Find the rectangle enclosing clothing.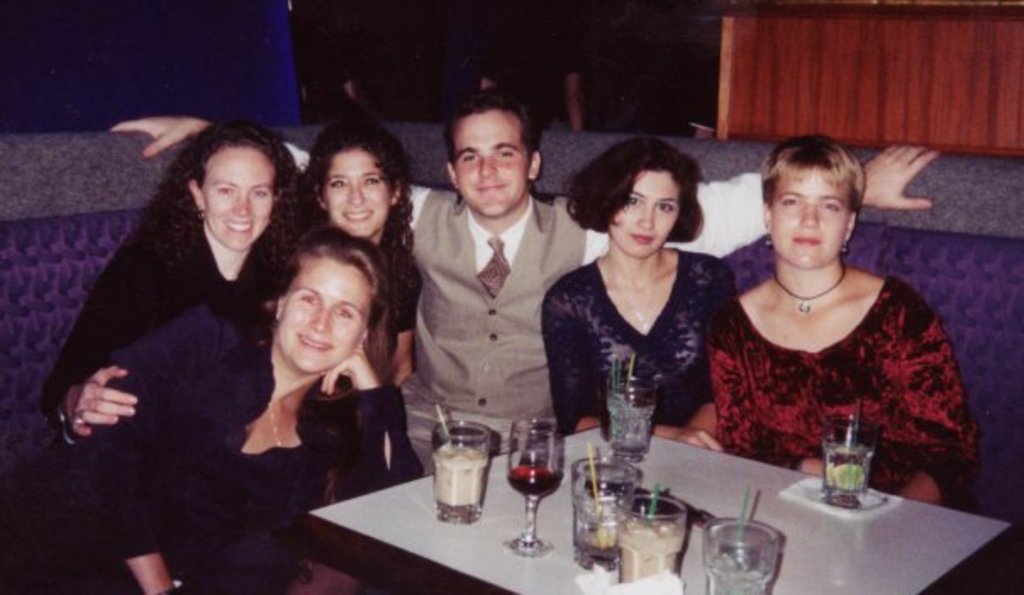
l=283, t=146, r=768, b=476.
